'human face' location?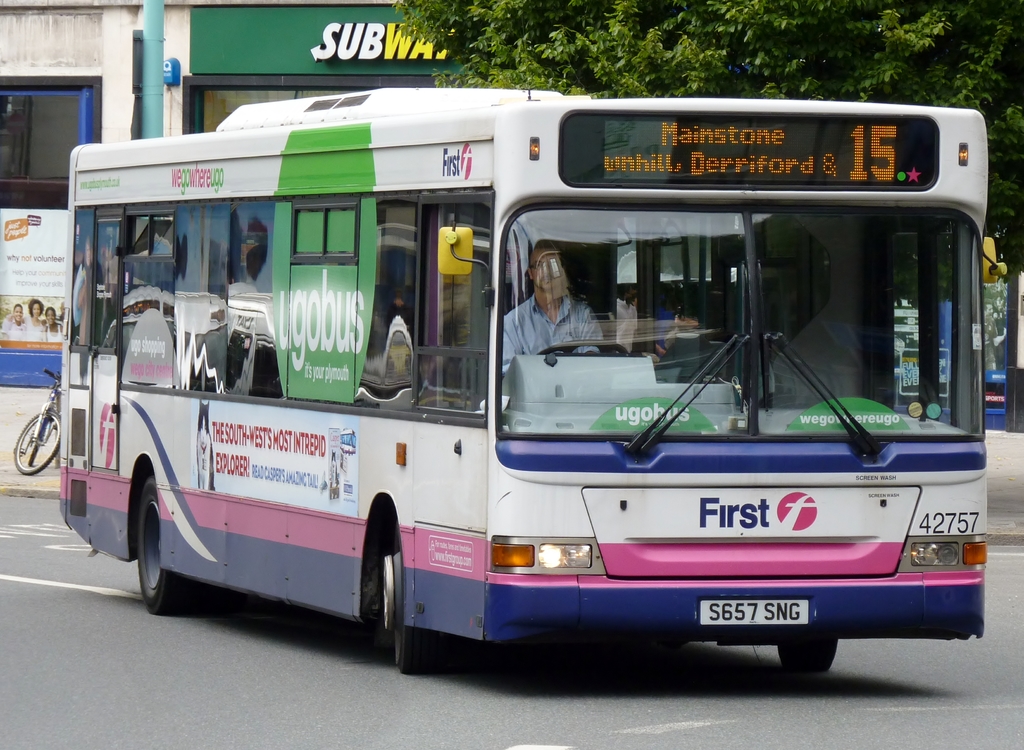
rect(31, 303, 42, 315)
